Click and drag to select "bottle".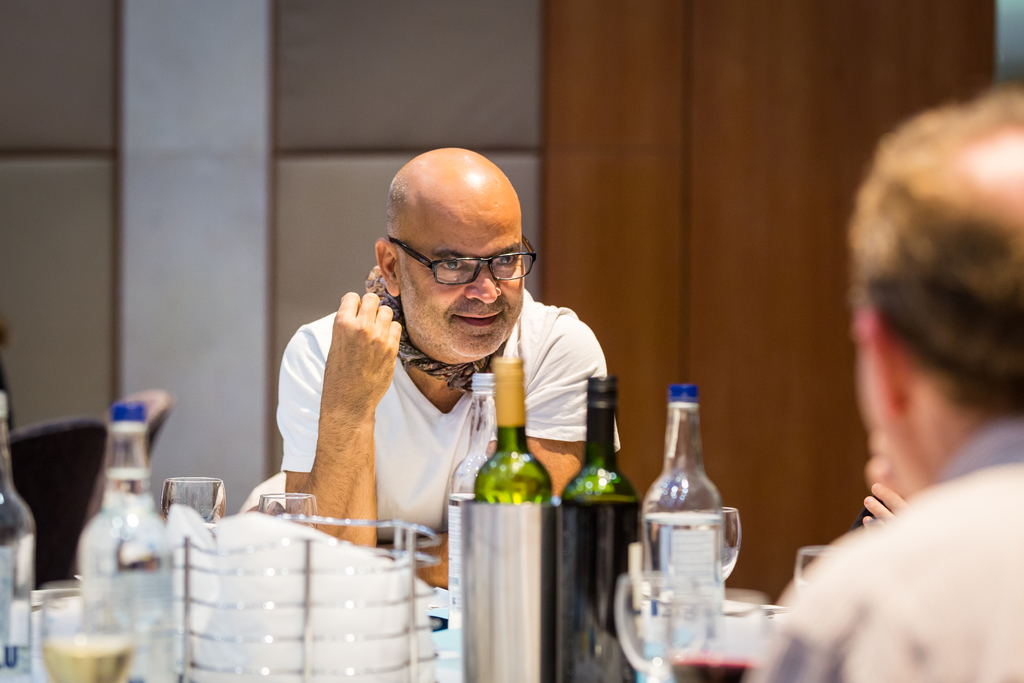
Selection: l=448, t=377, r=499, b=625.
